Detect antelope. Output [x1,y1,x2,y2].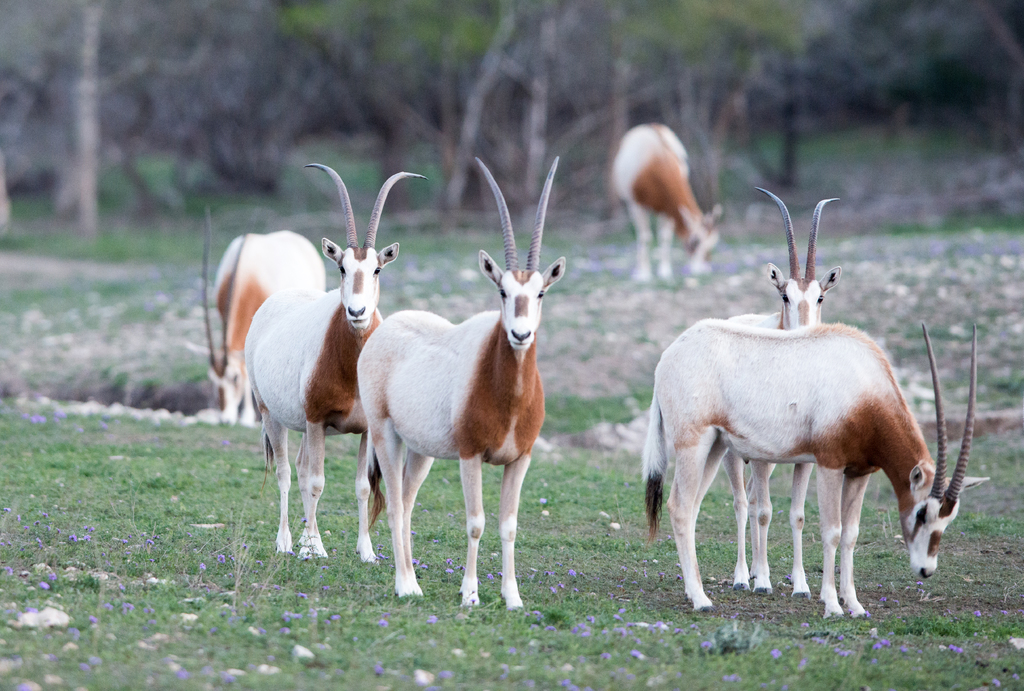
[639,317,992,616].
